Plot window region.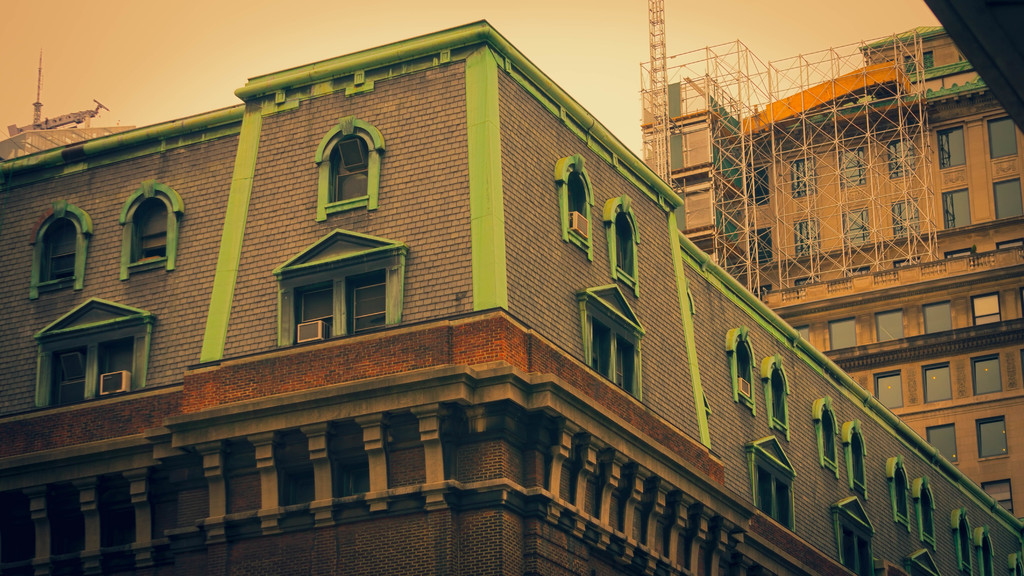
Plotted at detection(89, 330, 136, 394).
